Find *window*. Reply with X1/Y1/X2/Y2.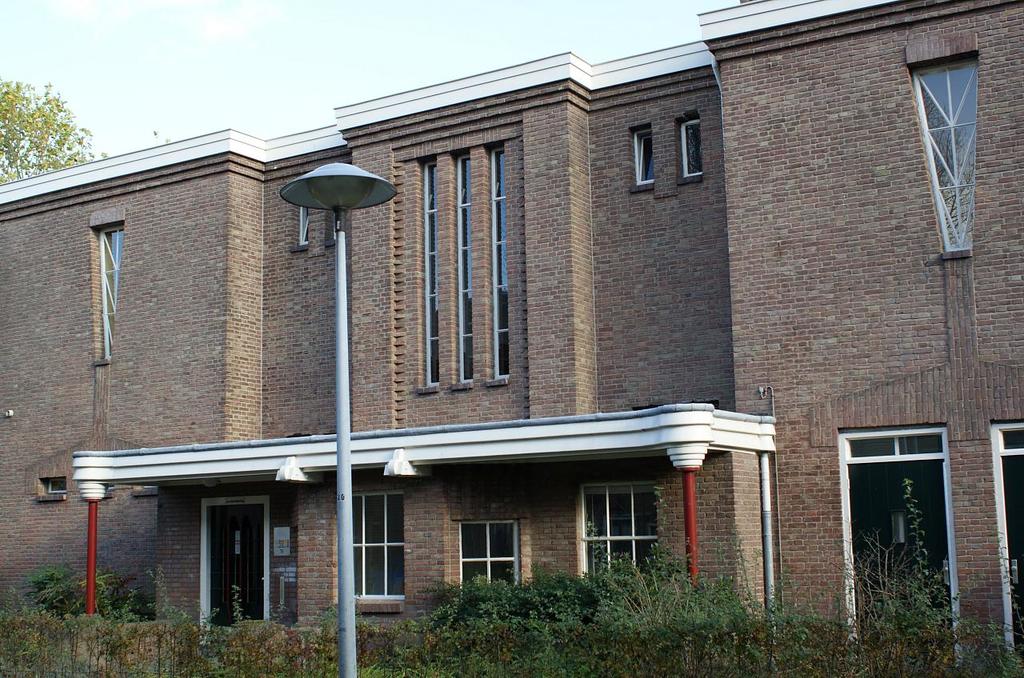
485/145/518/377.
